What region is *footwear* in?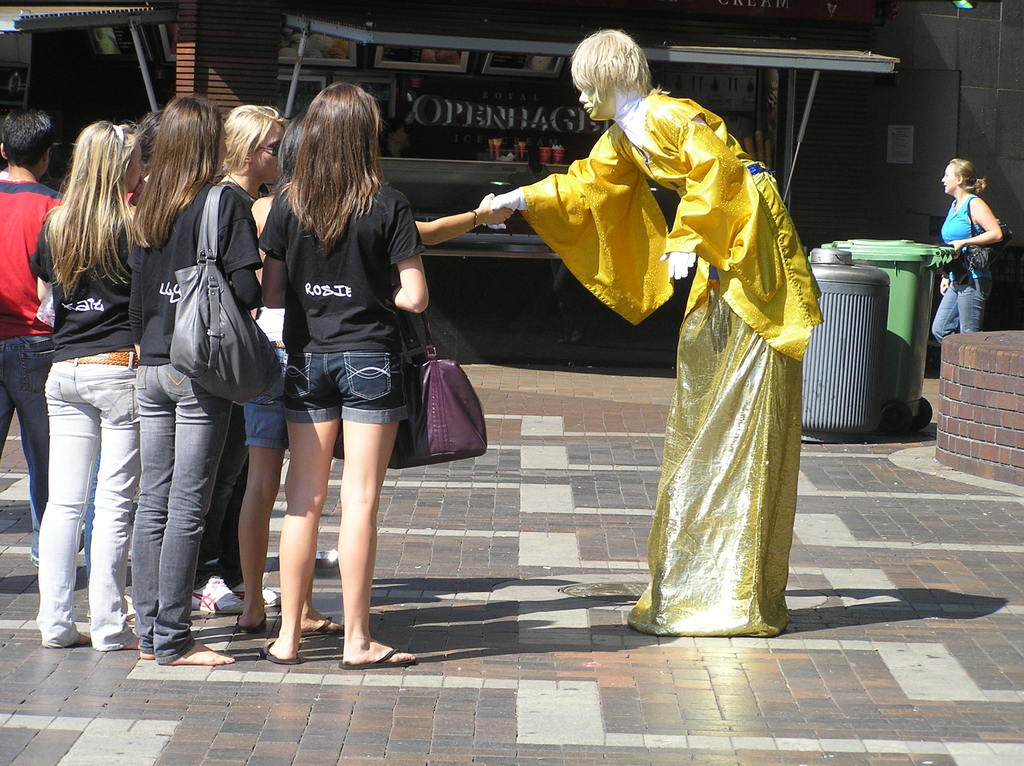
{"x1": 304, "y1": 615, "x2": 341, "y2": 637}.
